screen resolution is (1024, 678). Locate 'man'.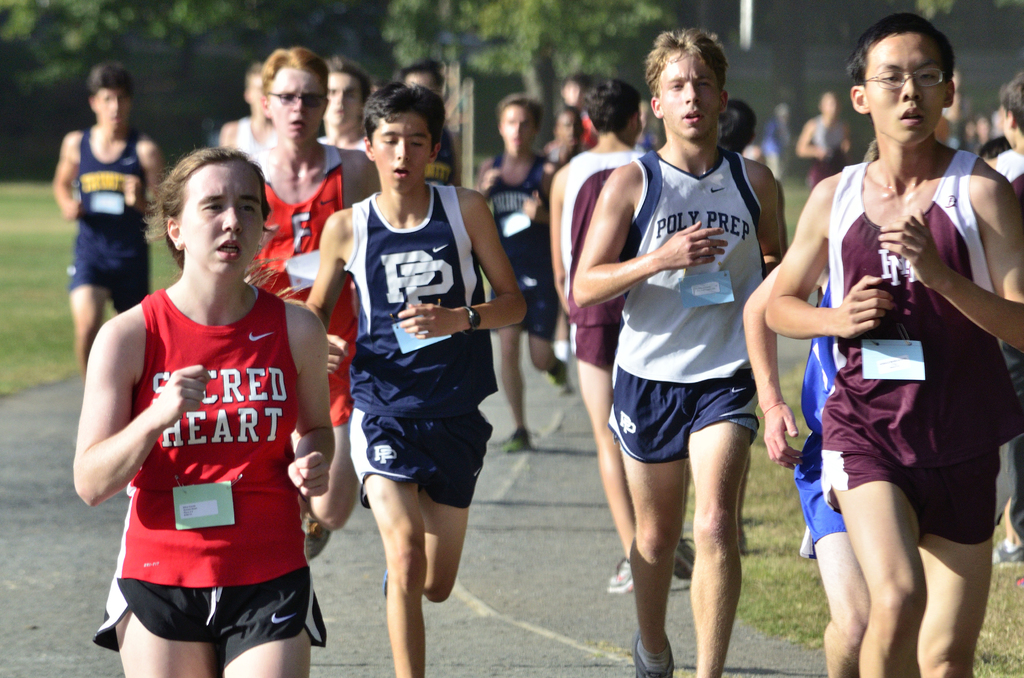
bbox=[766, 26, 1020, 677].
